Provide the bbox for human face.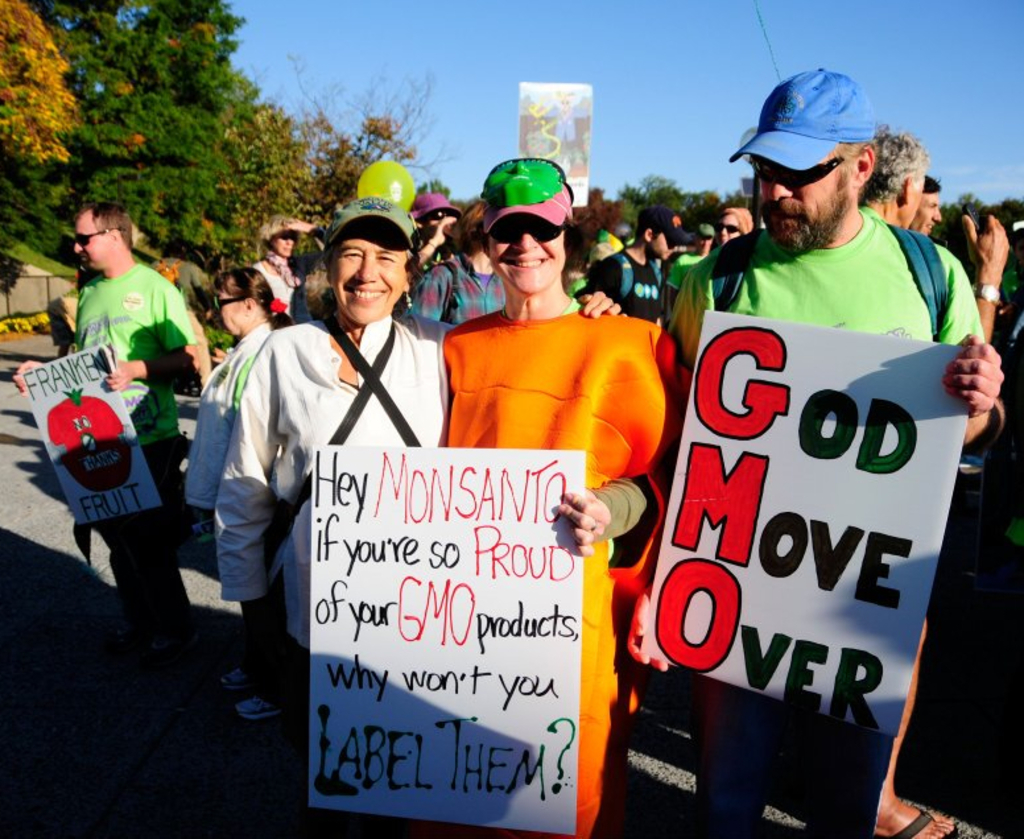
left=486, top=228, right=567, bottom=292.
